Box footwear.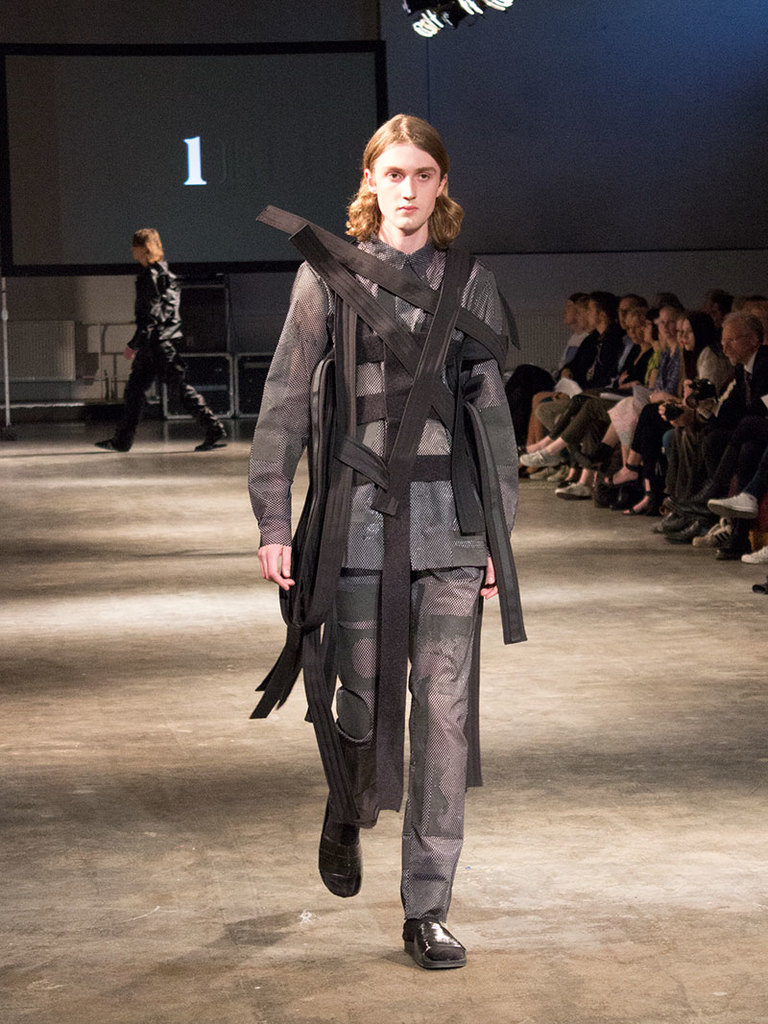
<box>194,426,228,449</box>.
